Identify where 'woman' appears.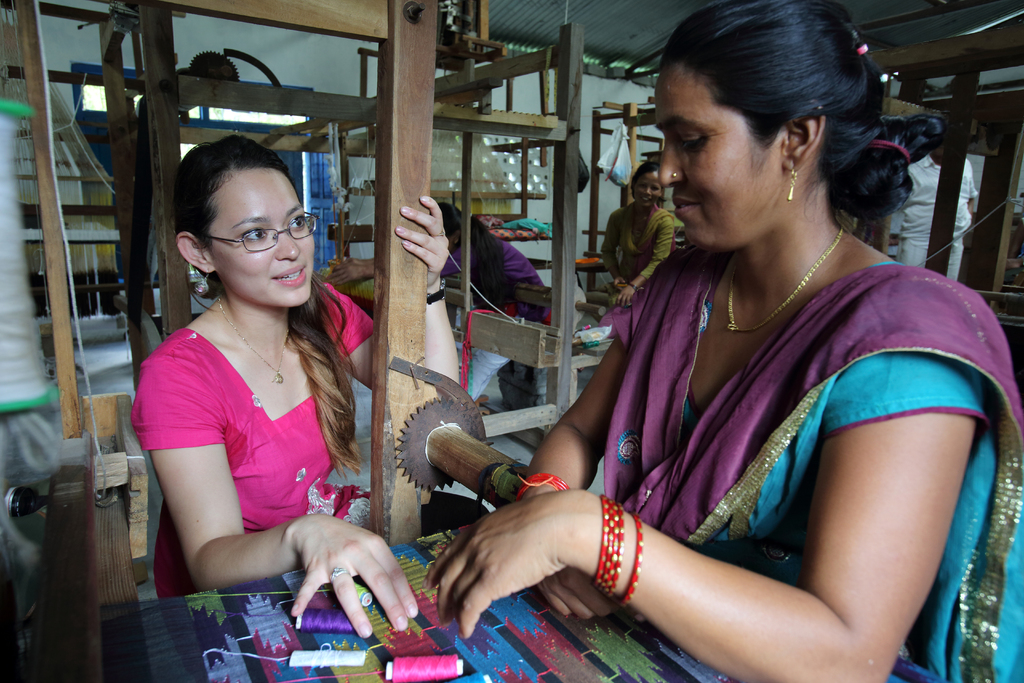
Appears at [324, 199, 552, 413].
